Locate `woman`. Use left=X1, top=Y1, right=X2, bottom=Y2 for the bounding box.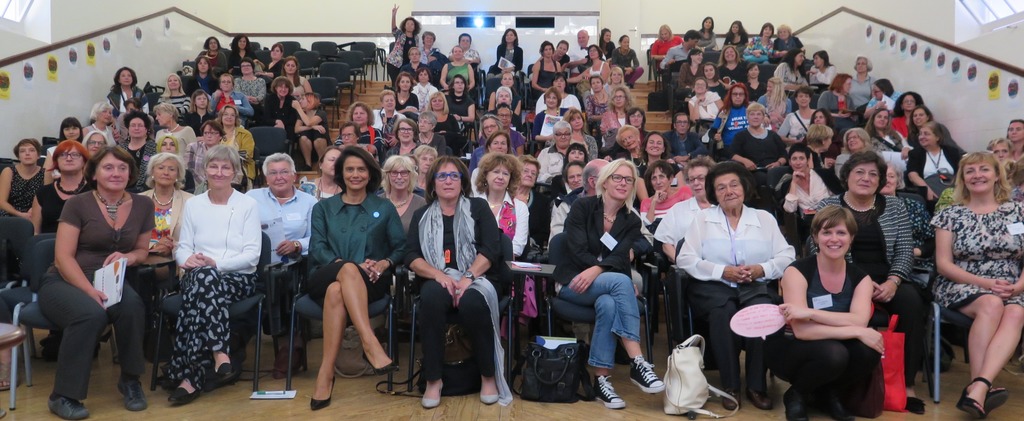
left=597, top=24, right=614, bottom=54.
